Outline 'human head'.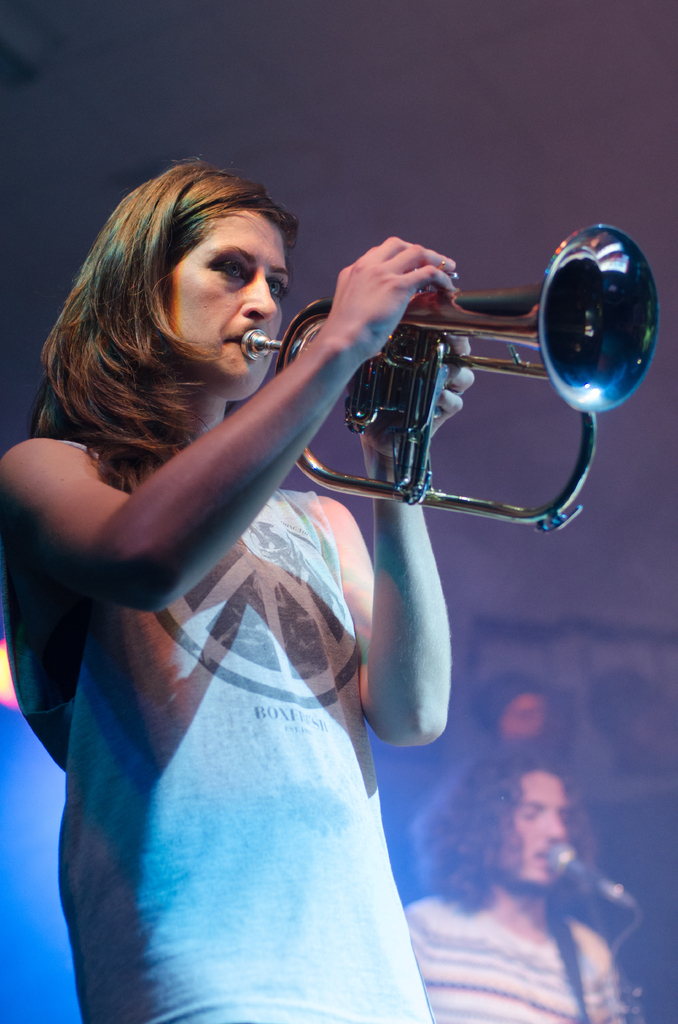
Outline: 67 157 300 426.
